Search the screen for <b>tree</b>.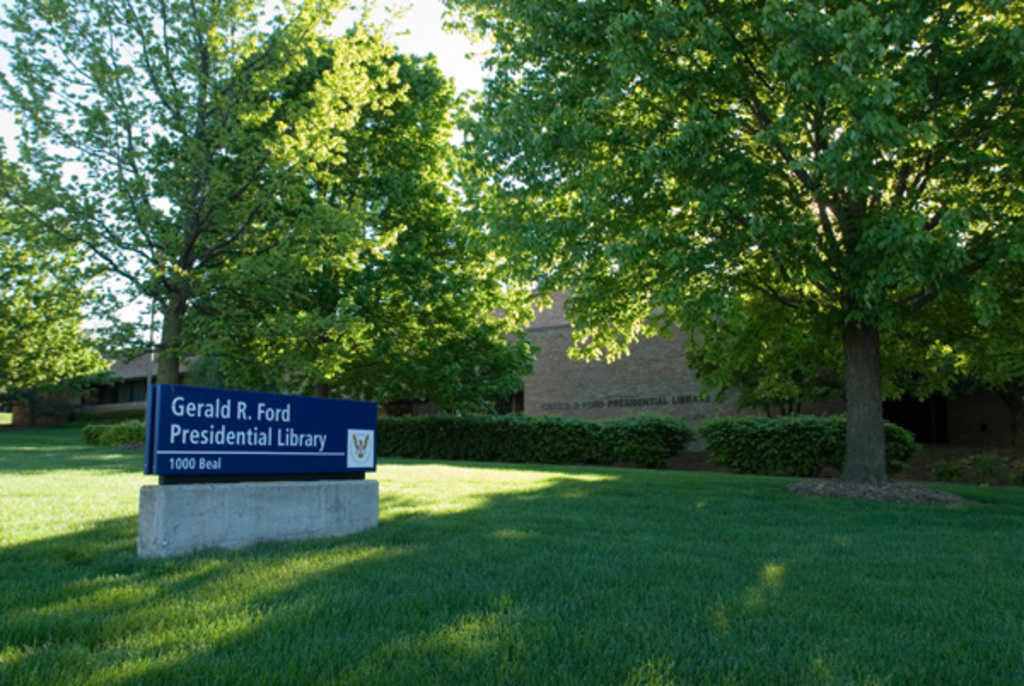
Found at detection(355, 0, 1022, 512).
